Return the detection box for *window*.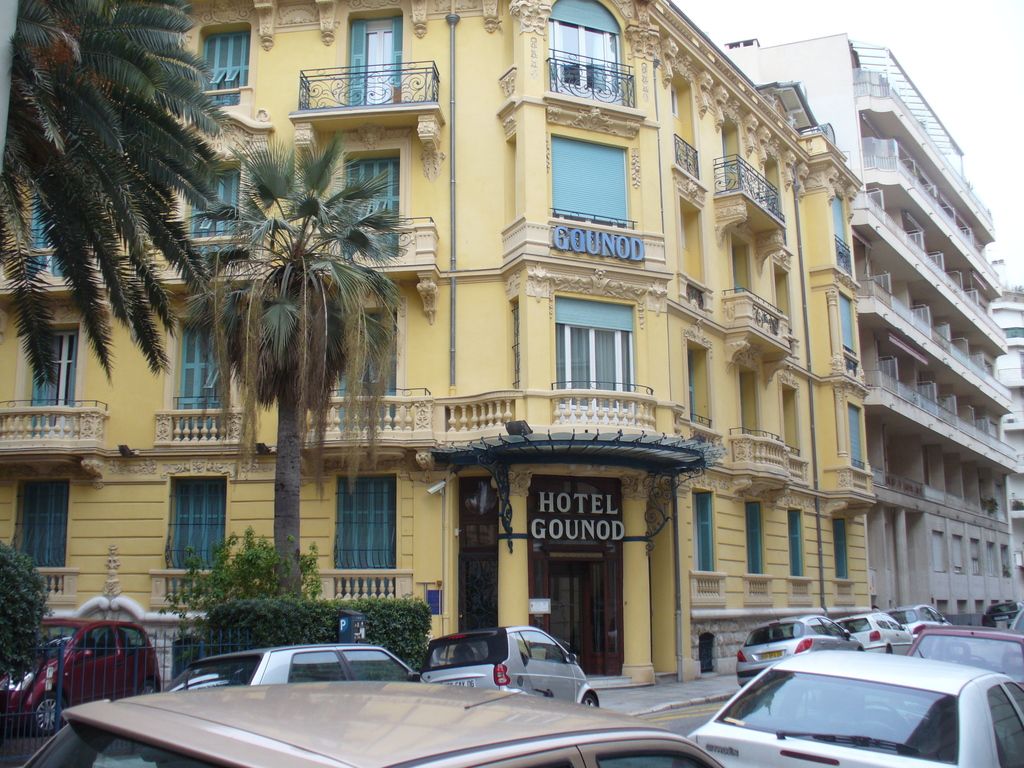
locate(551, 298, 636, 420).
